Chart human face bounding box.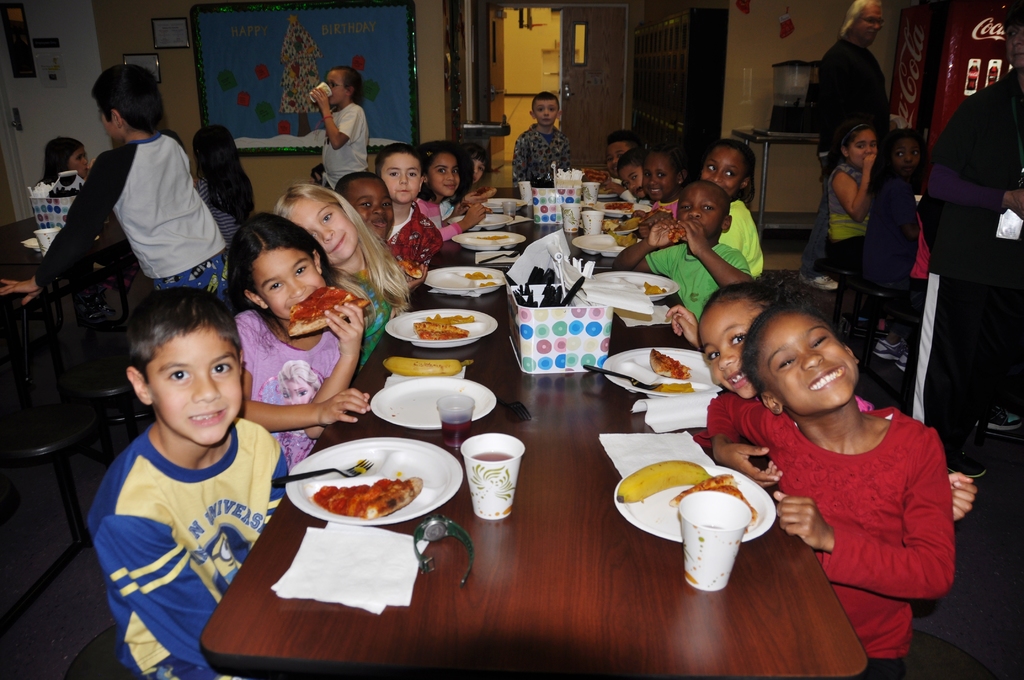
Charted: <bbox>604, 140, 630, 173</bbox>.
